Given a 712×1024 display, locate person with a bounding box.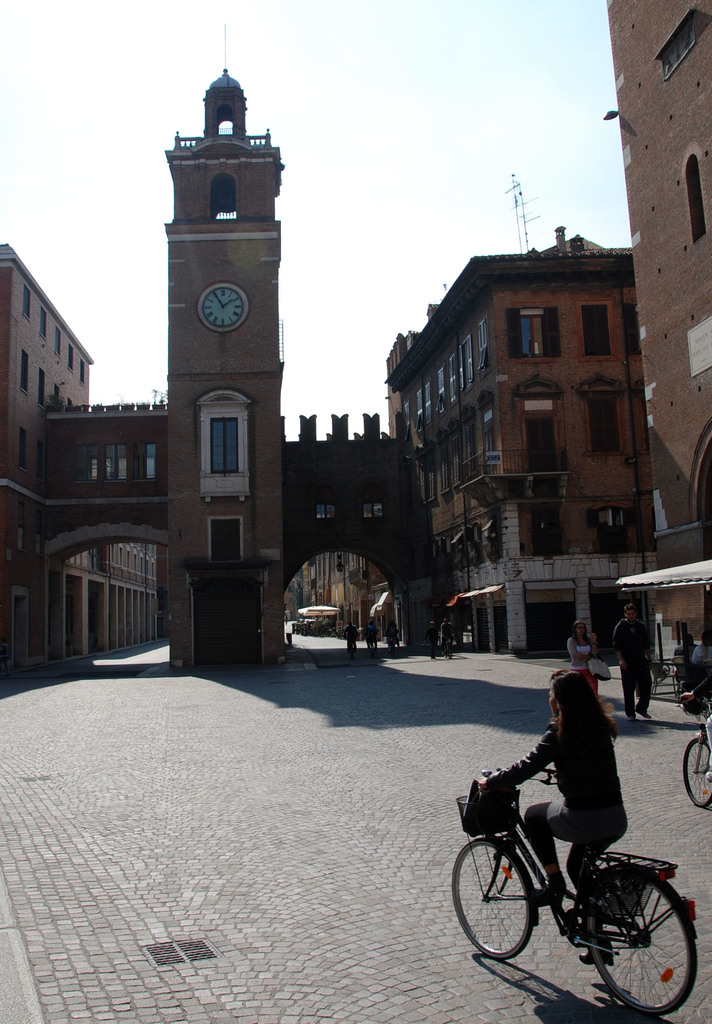
Located: left=677, top=671, right=711, bottom=783.
